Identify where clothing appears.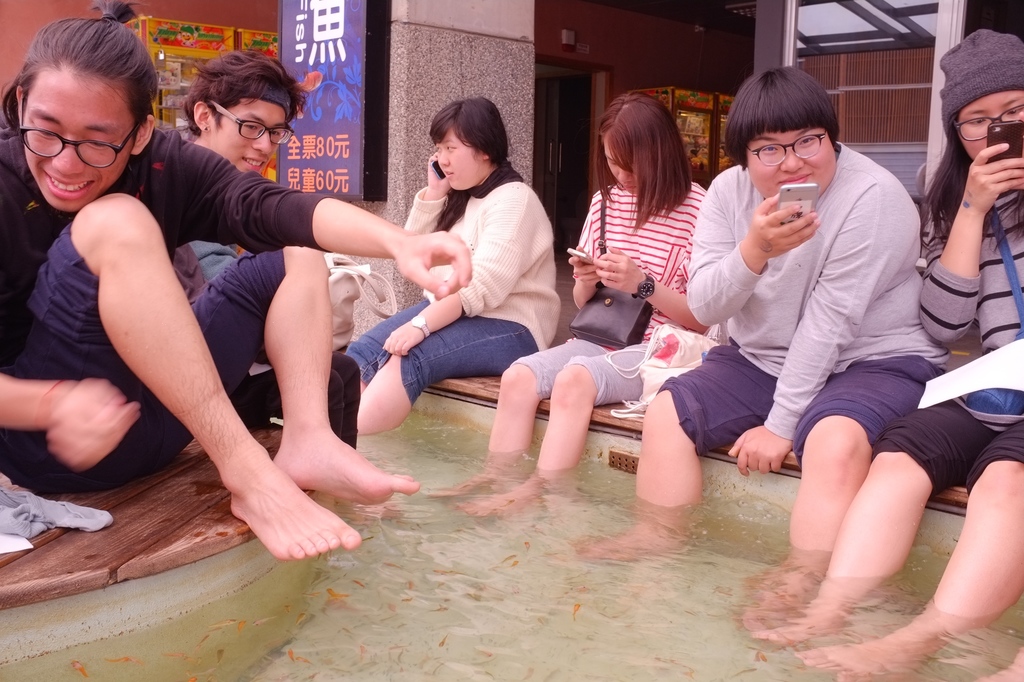
Appears at detection(0, 126, 329, 484).
